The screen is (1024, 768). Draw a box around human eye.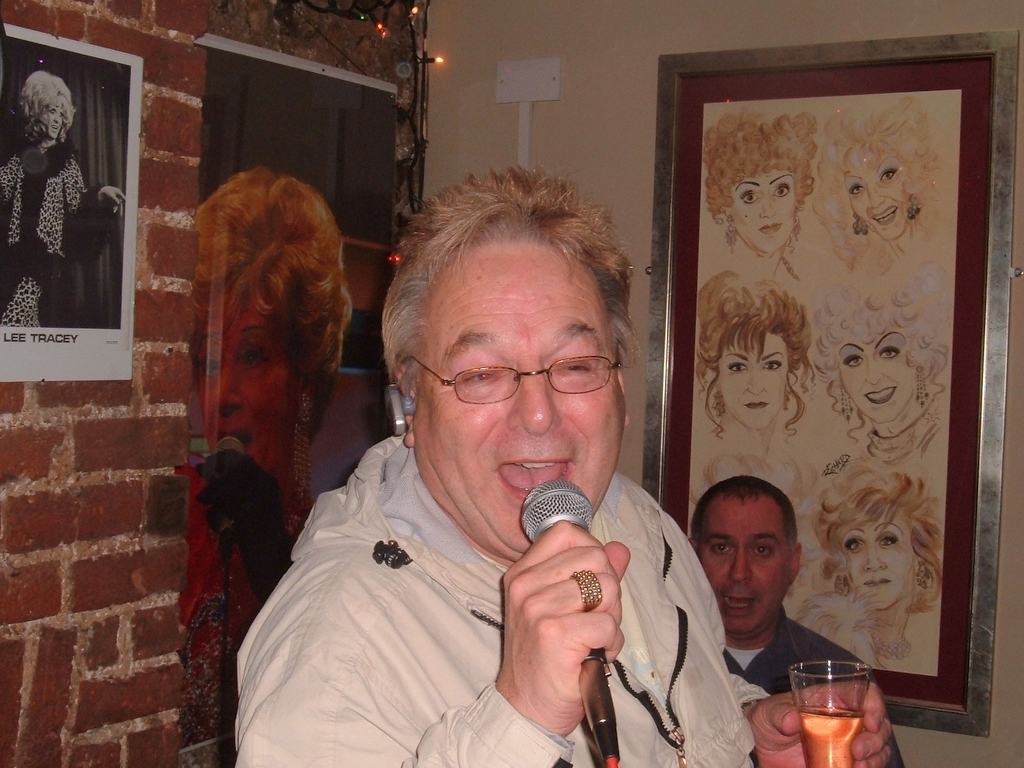
876:168:897:181.
